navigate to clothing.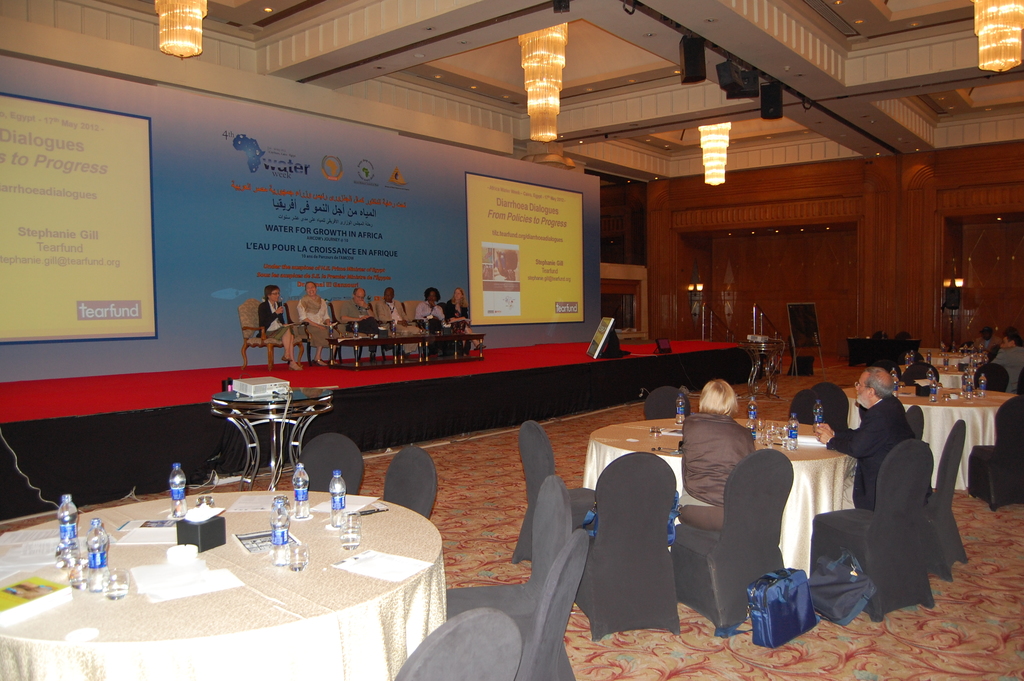
Navigation target: [296, 293, 341, 348].
